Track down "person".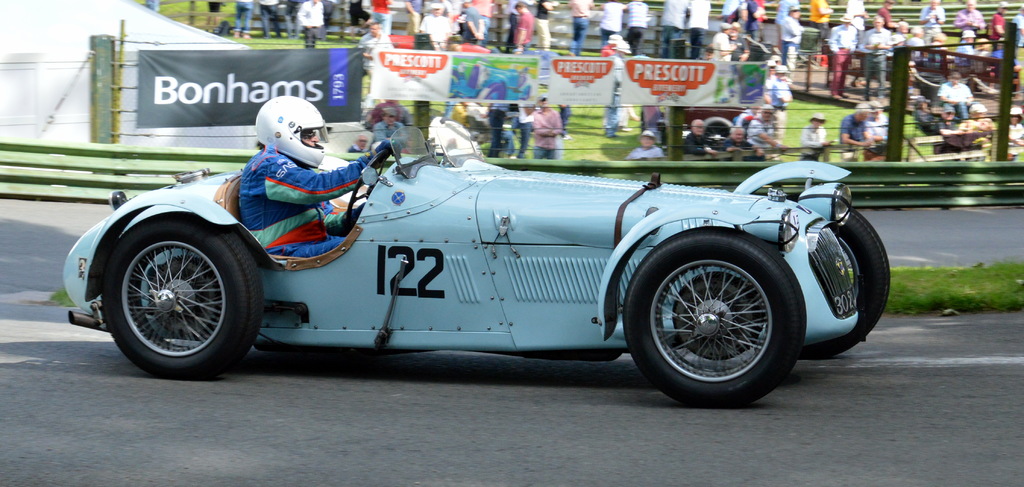
Tracked to [532, 92, 565, 161].
